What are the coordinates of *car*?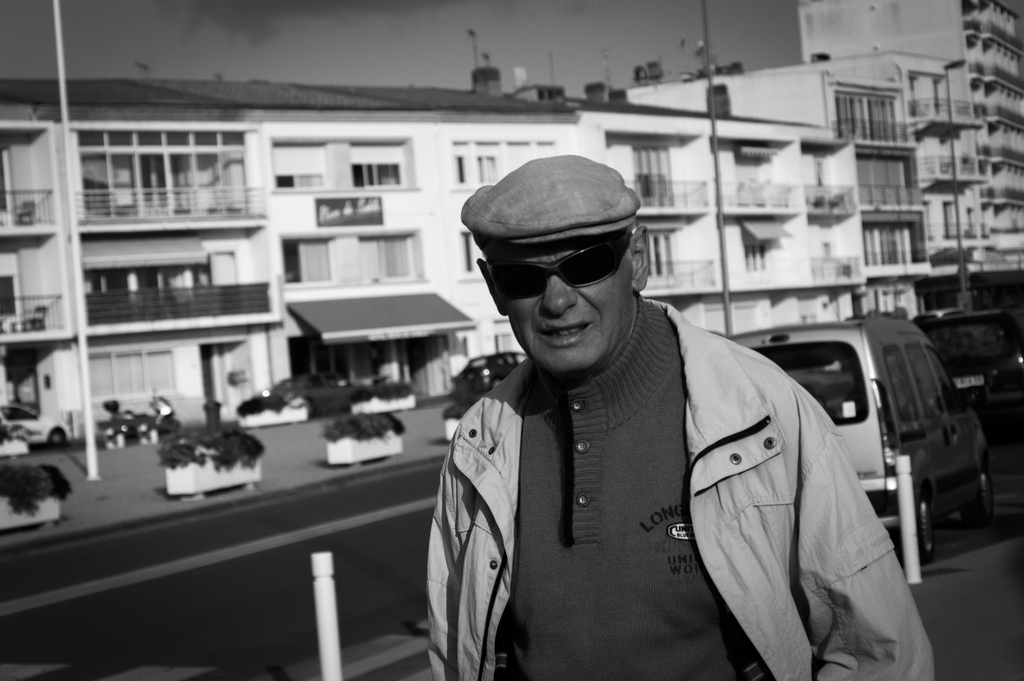
detection(0, 402, 70, 452).
